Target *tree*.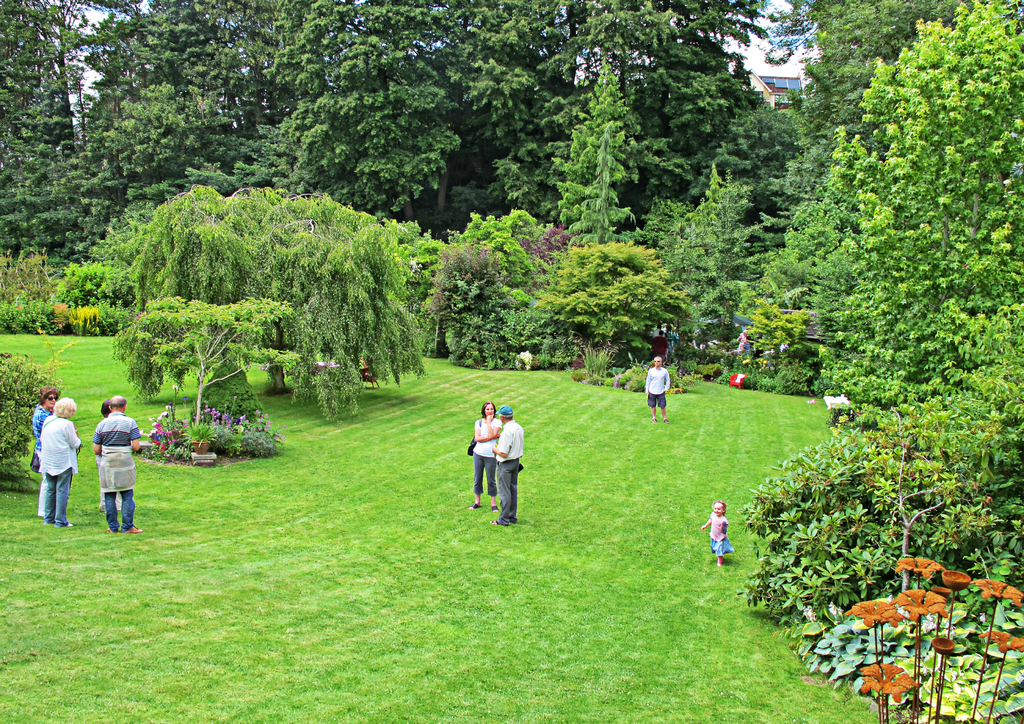
Target region: [416,210,572,365].
